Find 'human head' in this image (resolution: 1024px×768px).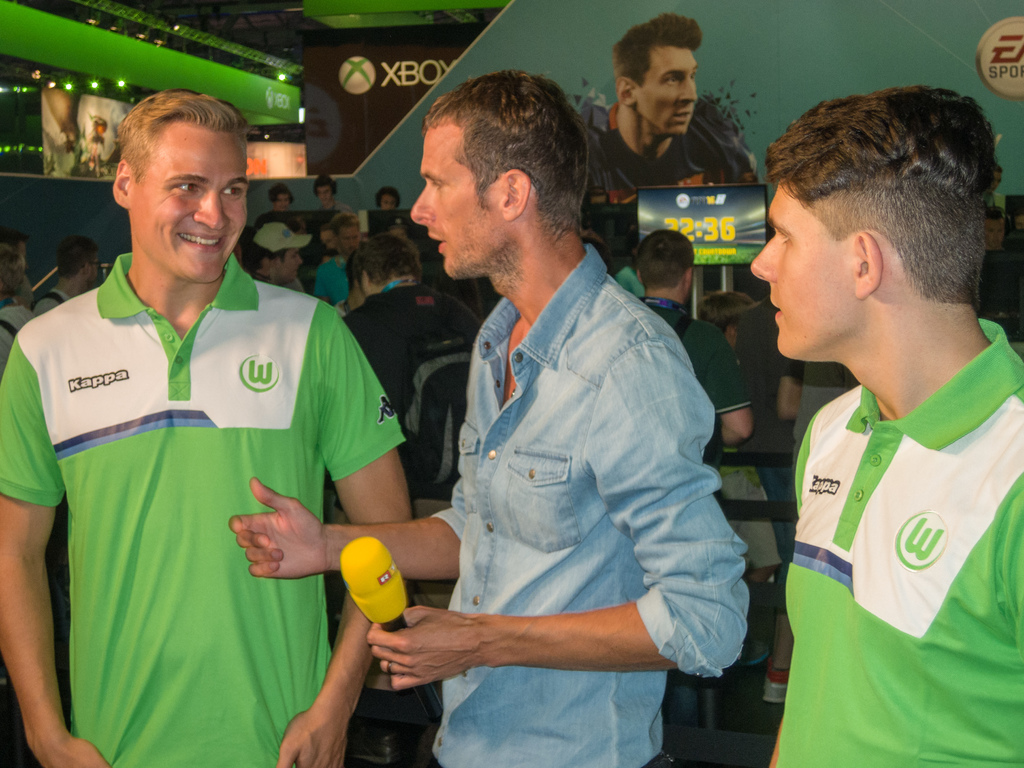
box(751, 88, 995, 362).
